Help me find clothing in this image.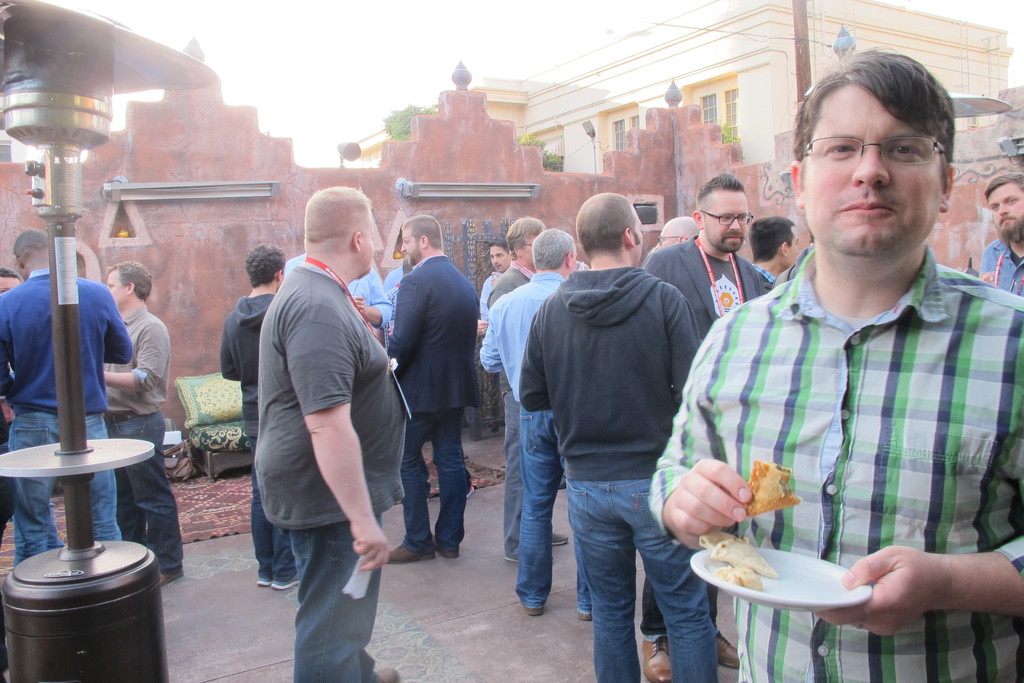
Found it: region(108, 304, 187, 573).
